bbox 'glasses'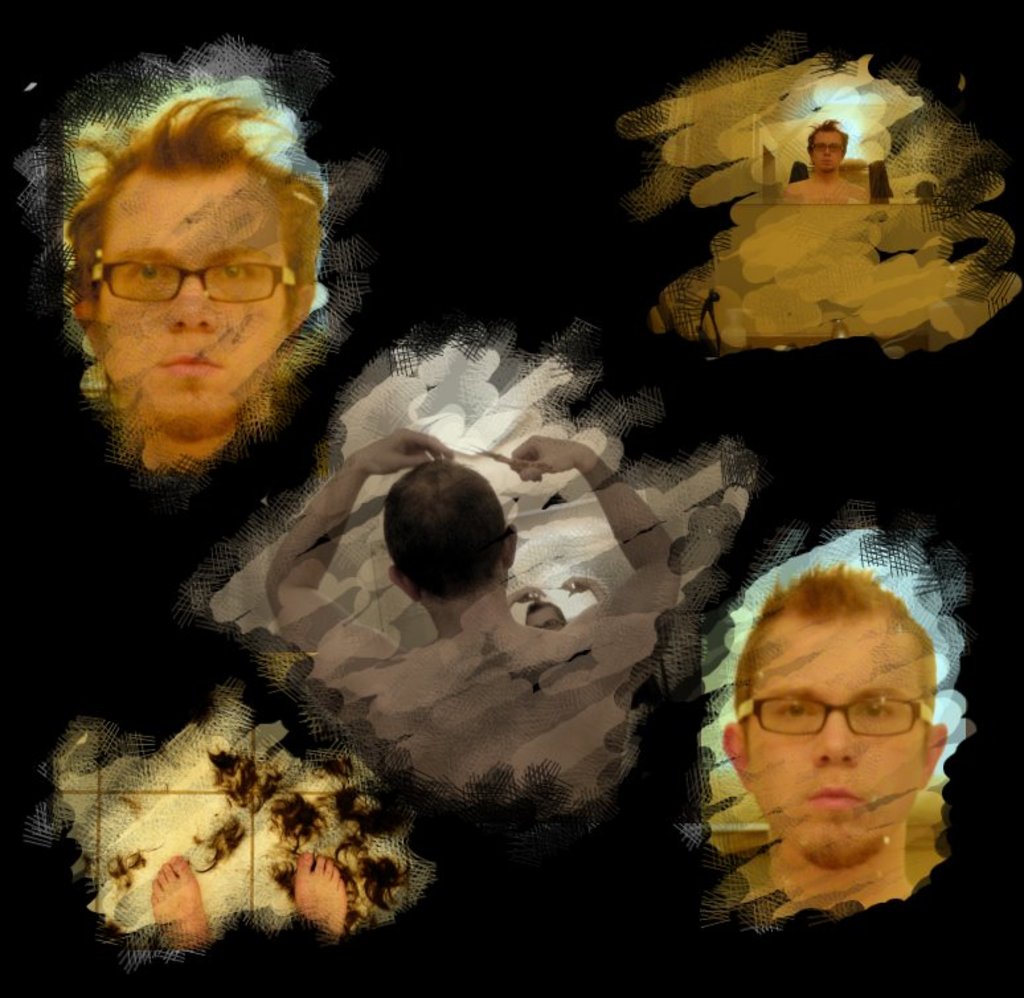
(736,692,935,733)
